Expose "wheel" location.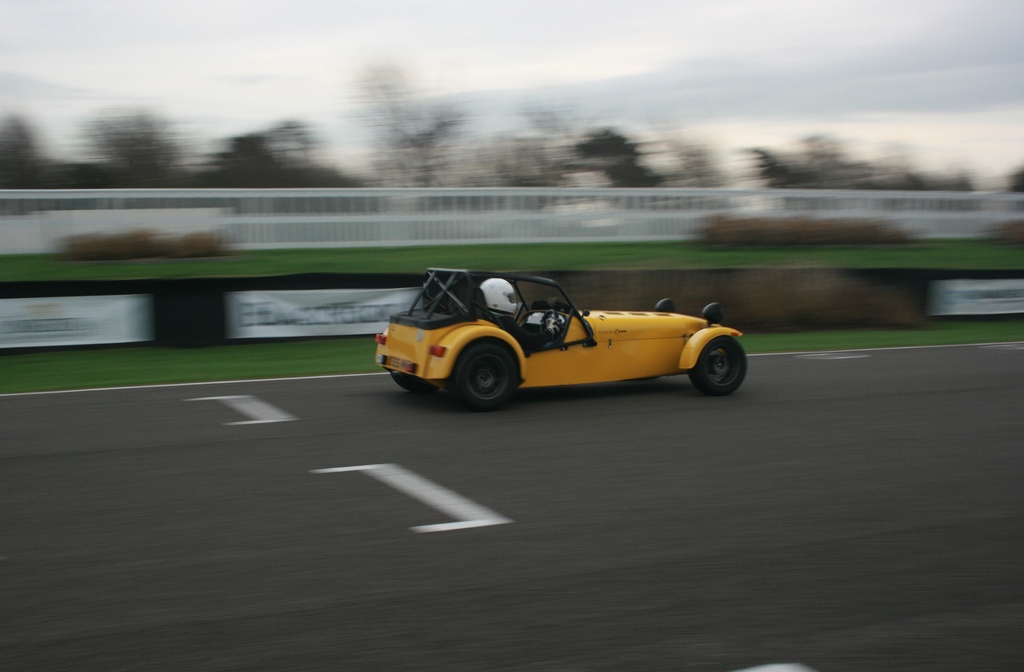
Exposed at <box>692,335,747,396</box>.
